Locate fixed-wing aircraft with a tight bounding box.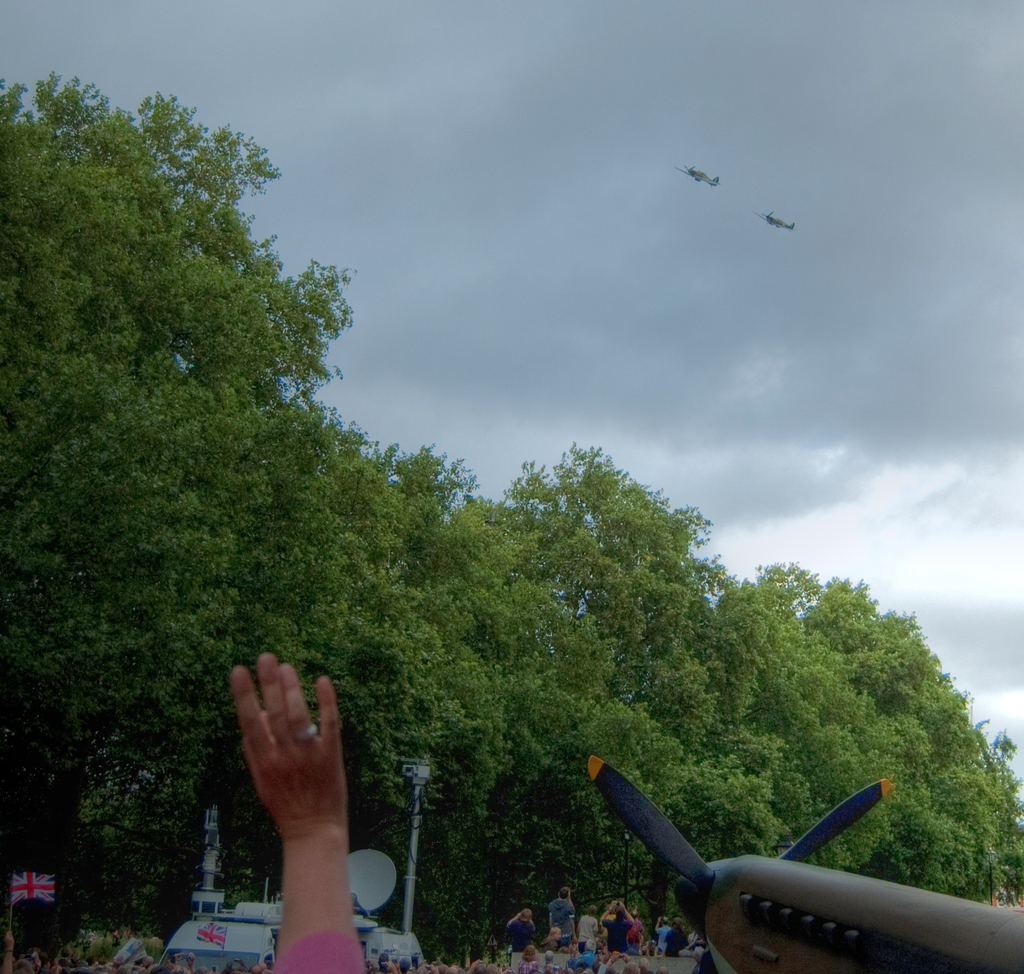
pyautogui.locateOnScreen(761, 208, 799, 236).
